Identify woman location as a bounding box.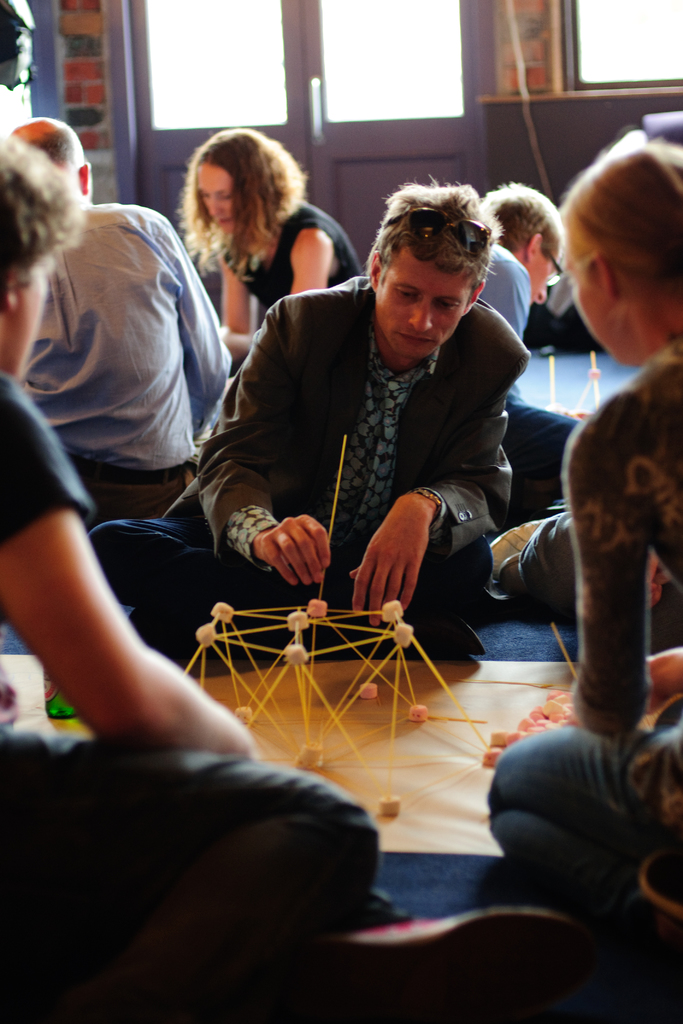
[492, 130, 682, 953].
